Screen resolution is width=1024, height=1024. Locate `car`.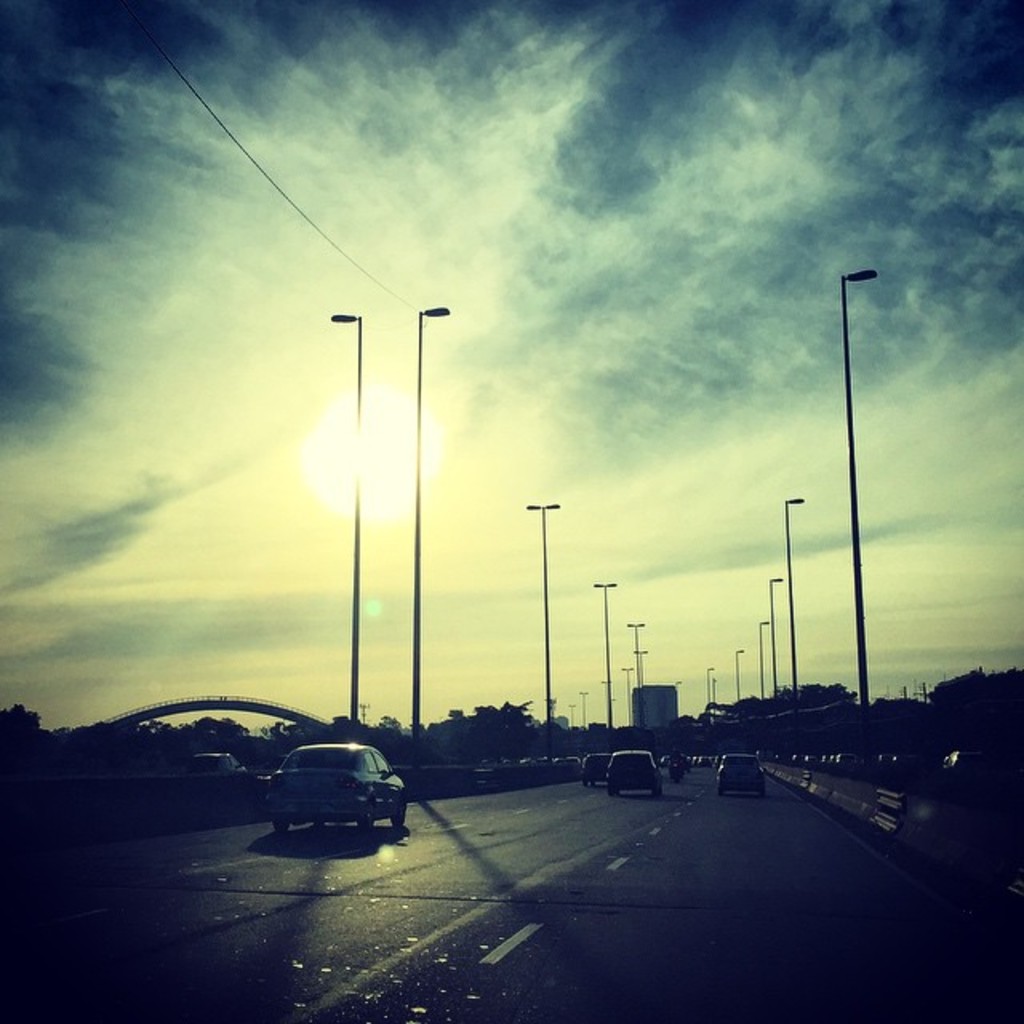
[182, 746, 245, 766].
